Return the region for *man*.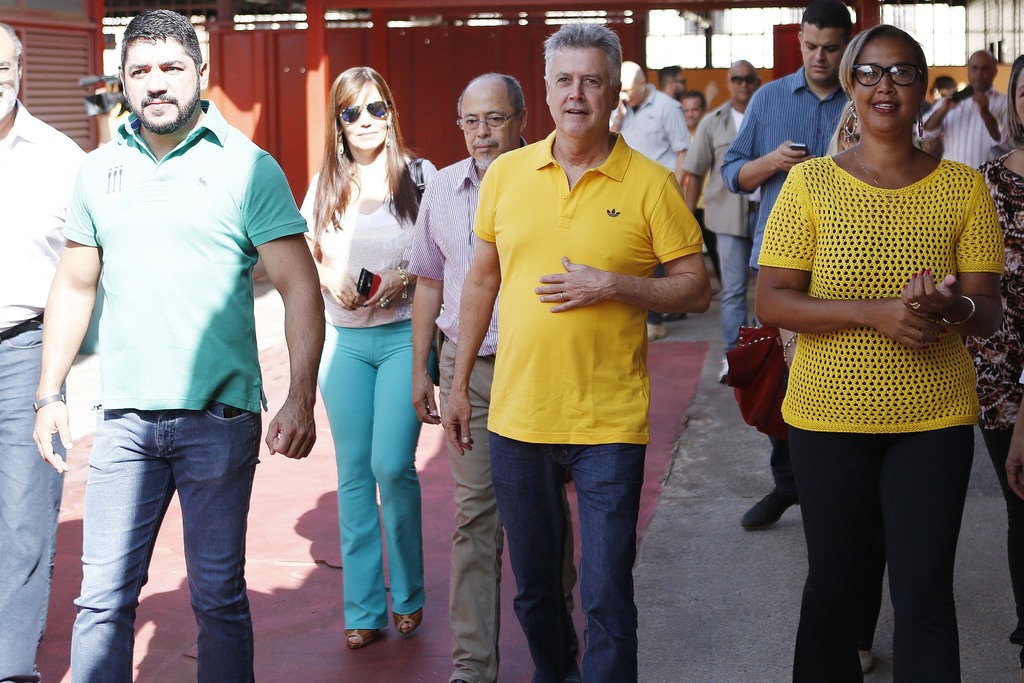
select_region(712, 0, 854, 530).
